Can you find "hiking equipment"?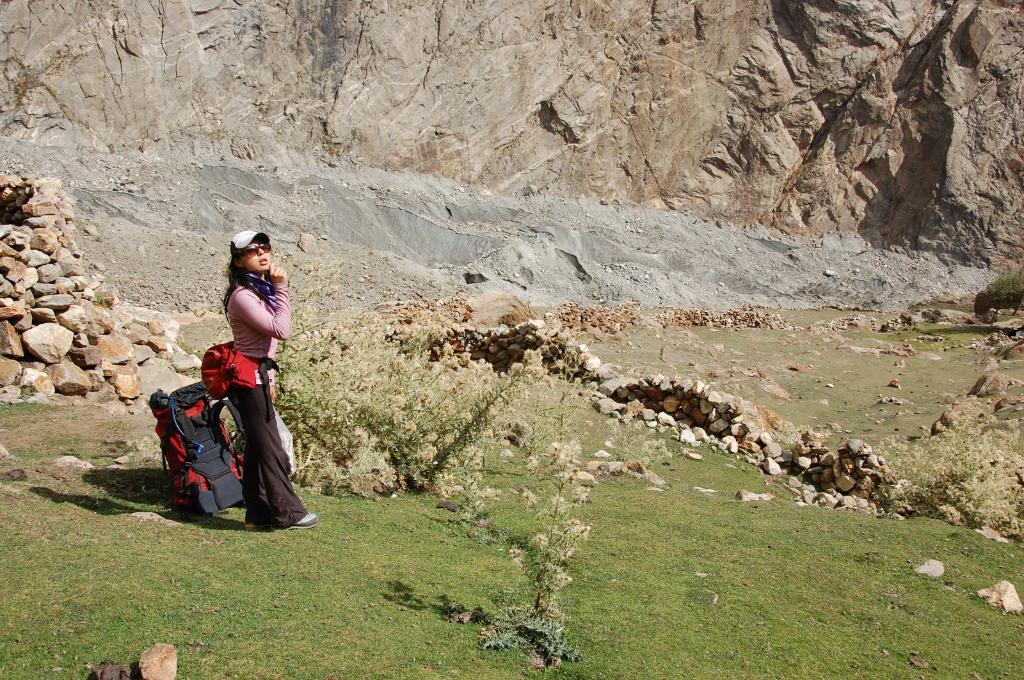
Yes, bounding box: (246, 514, 268, 535).
